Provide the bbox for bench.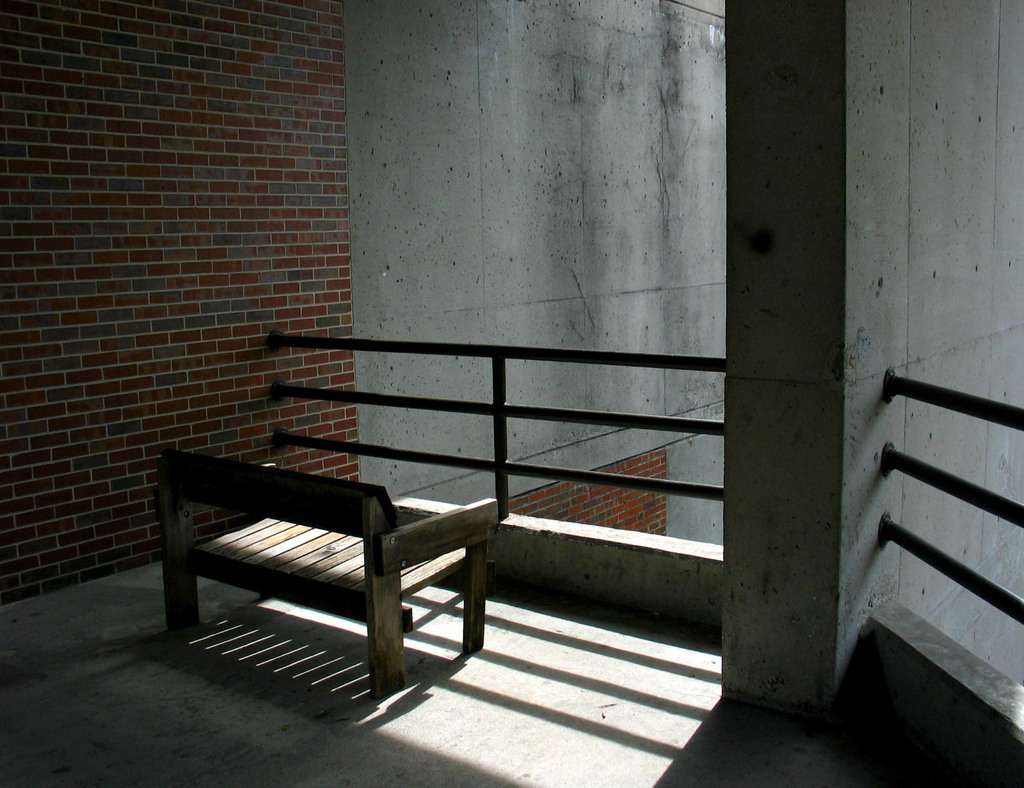
rect(151, 453, 499, 718).
